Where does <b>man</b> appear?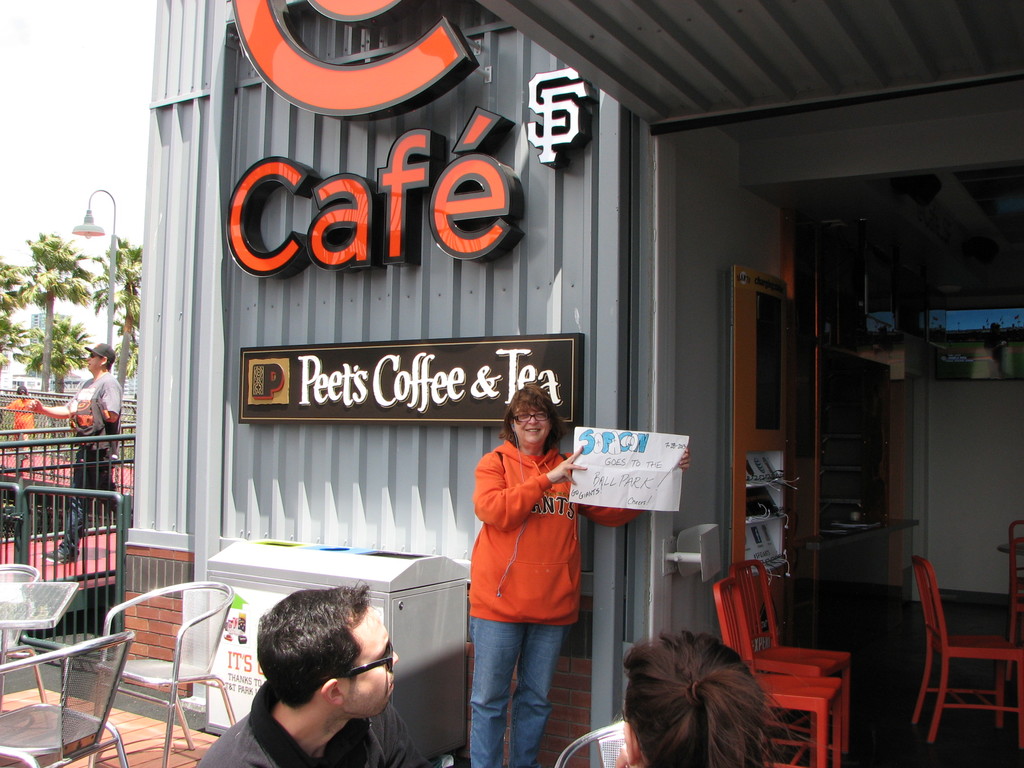
Appears at rect(190, 591, 442, 767).
